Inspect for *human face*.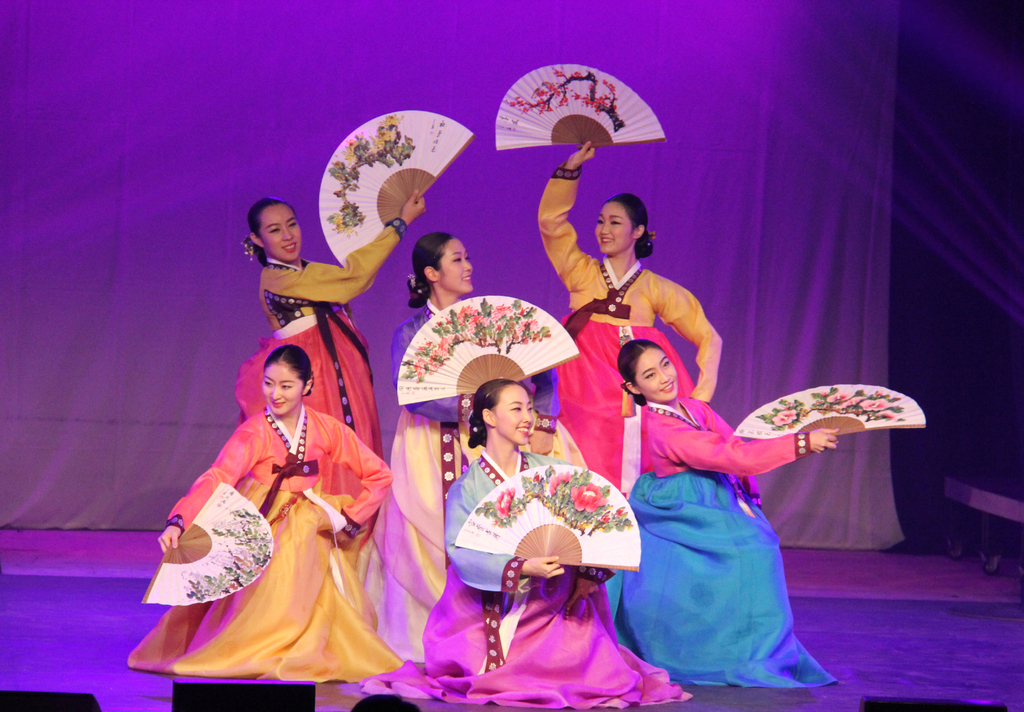
Inspection: bbox(436, 240, 469, 290).
